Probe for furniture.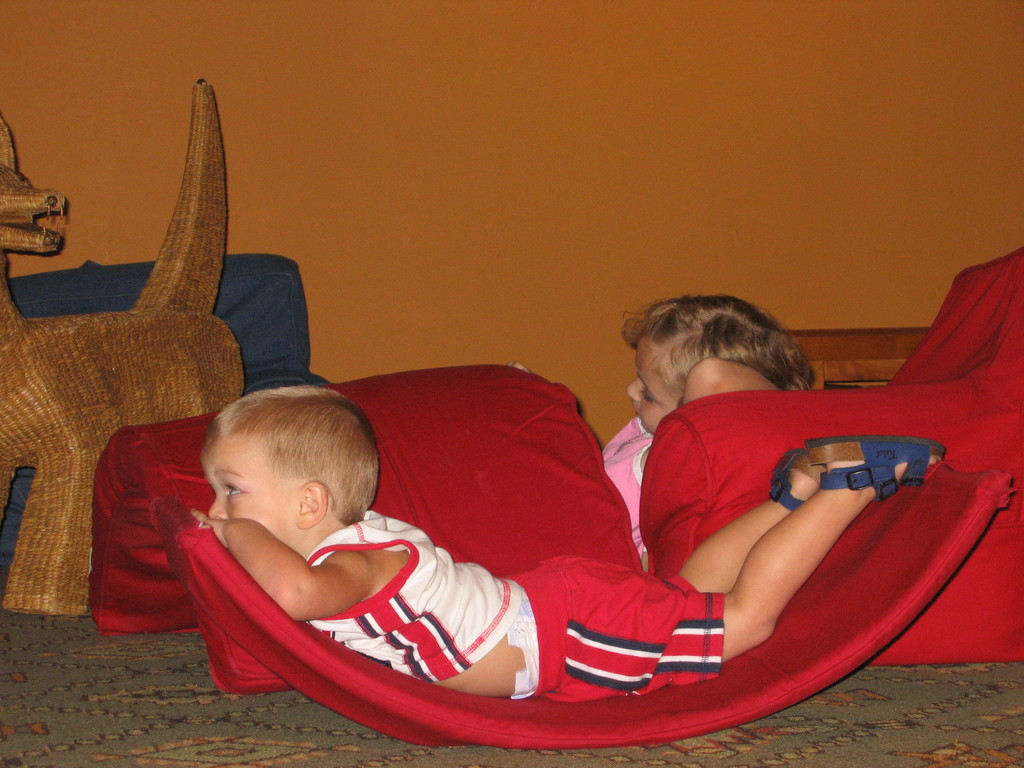
Probe result: select_region(94, 240, 1023, 756).
